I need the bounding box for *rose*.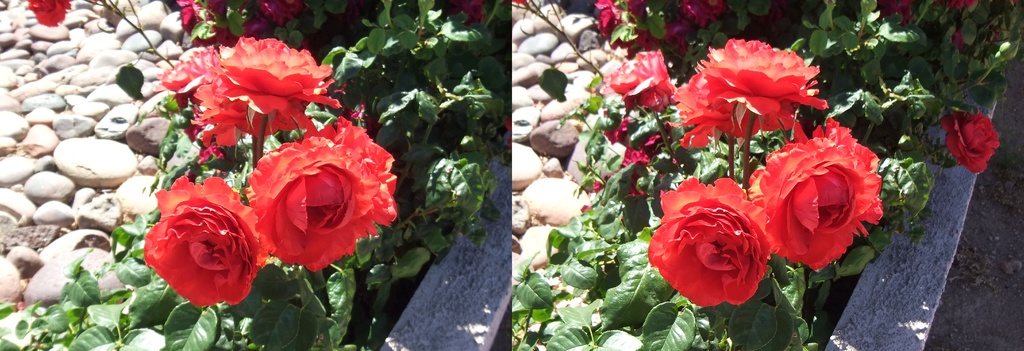
Here it is: pyautogui.locateOnScreen(744, 118, 889, 267).
